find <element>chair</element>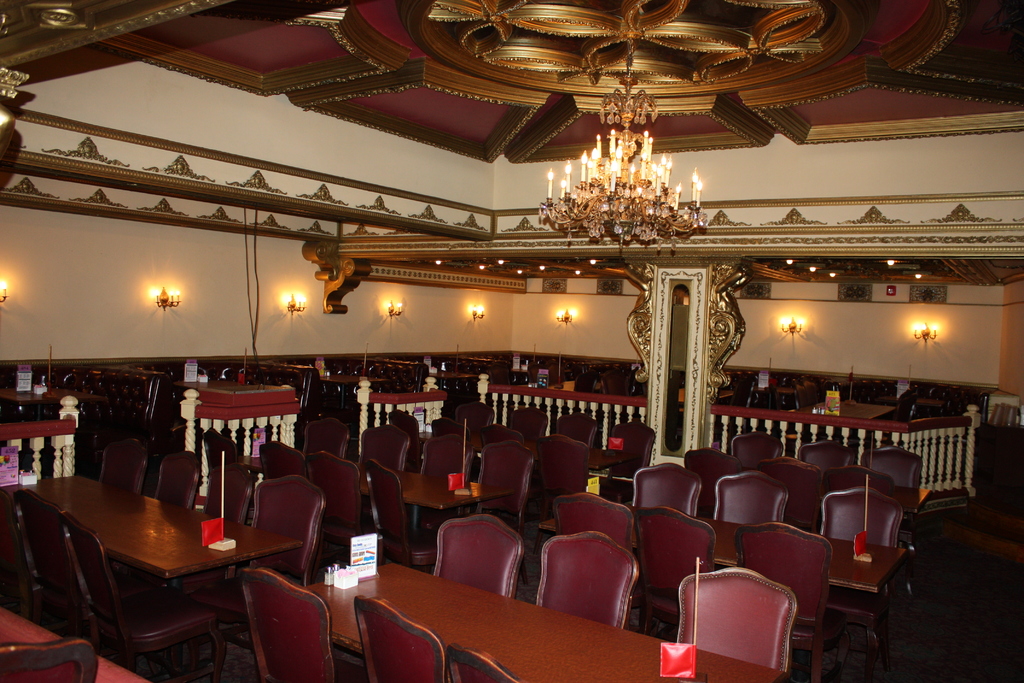
bbox=[628, 508, 718, 650]
